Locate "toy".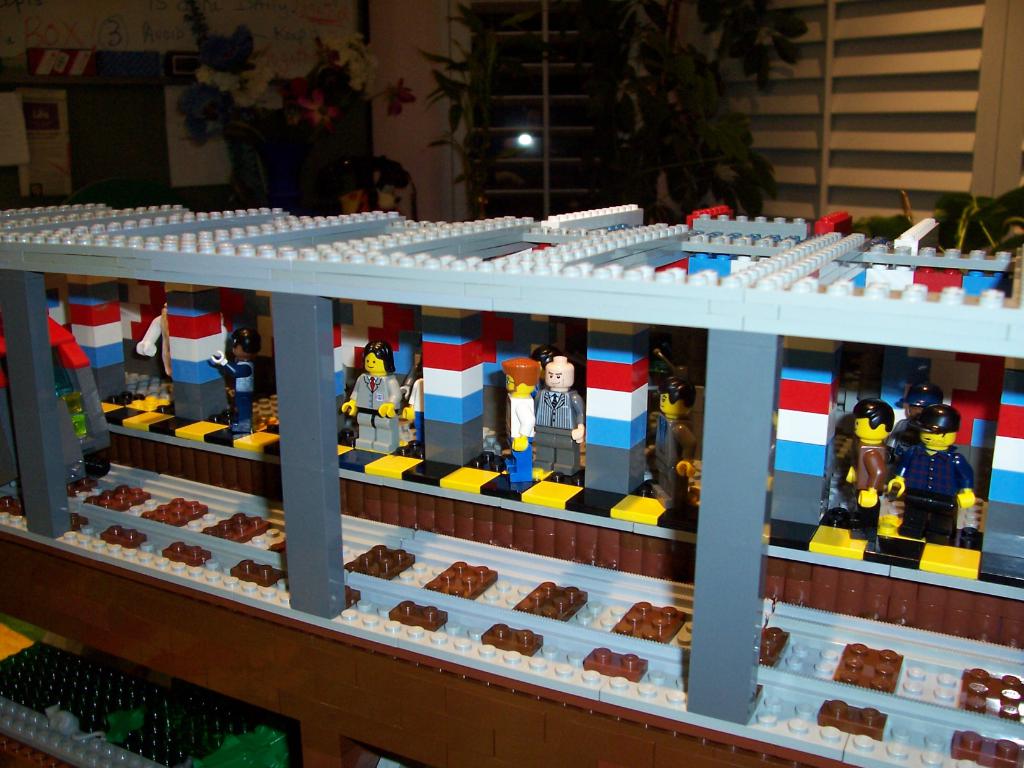
Bounding box: (540, 355, 586, 471).
